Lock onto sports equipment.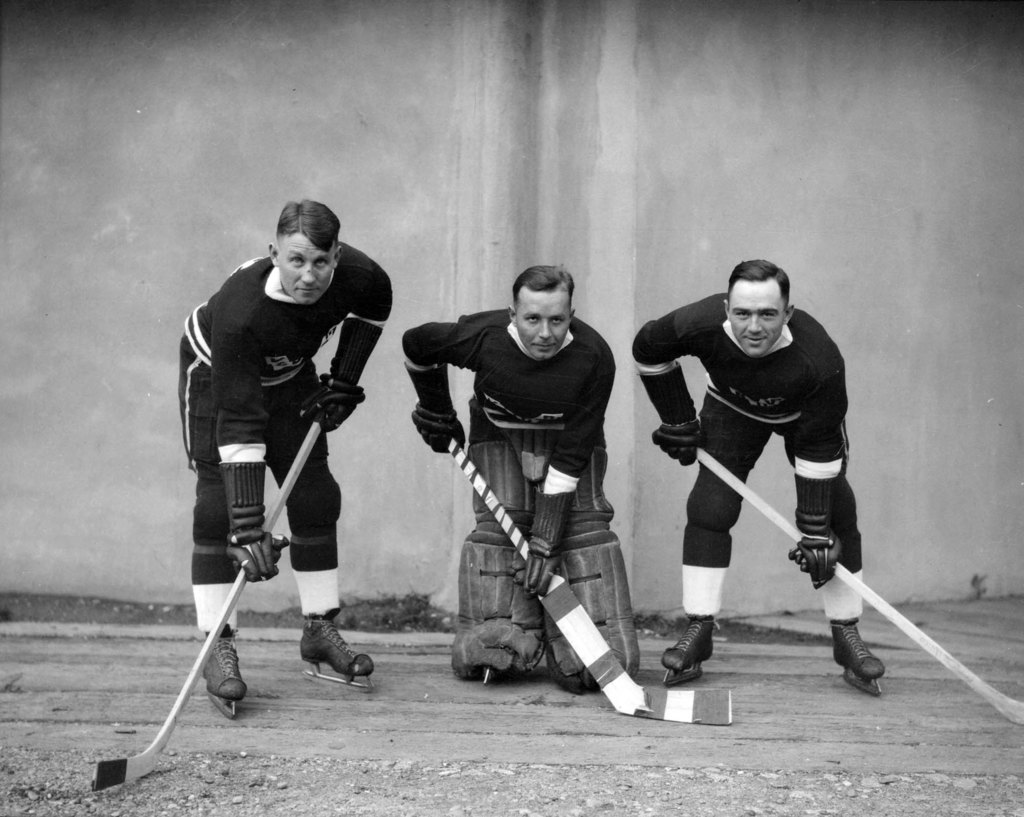
Locked: {"x1": 440, "y1": 435, "x2": 540, "y2": 695}.
